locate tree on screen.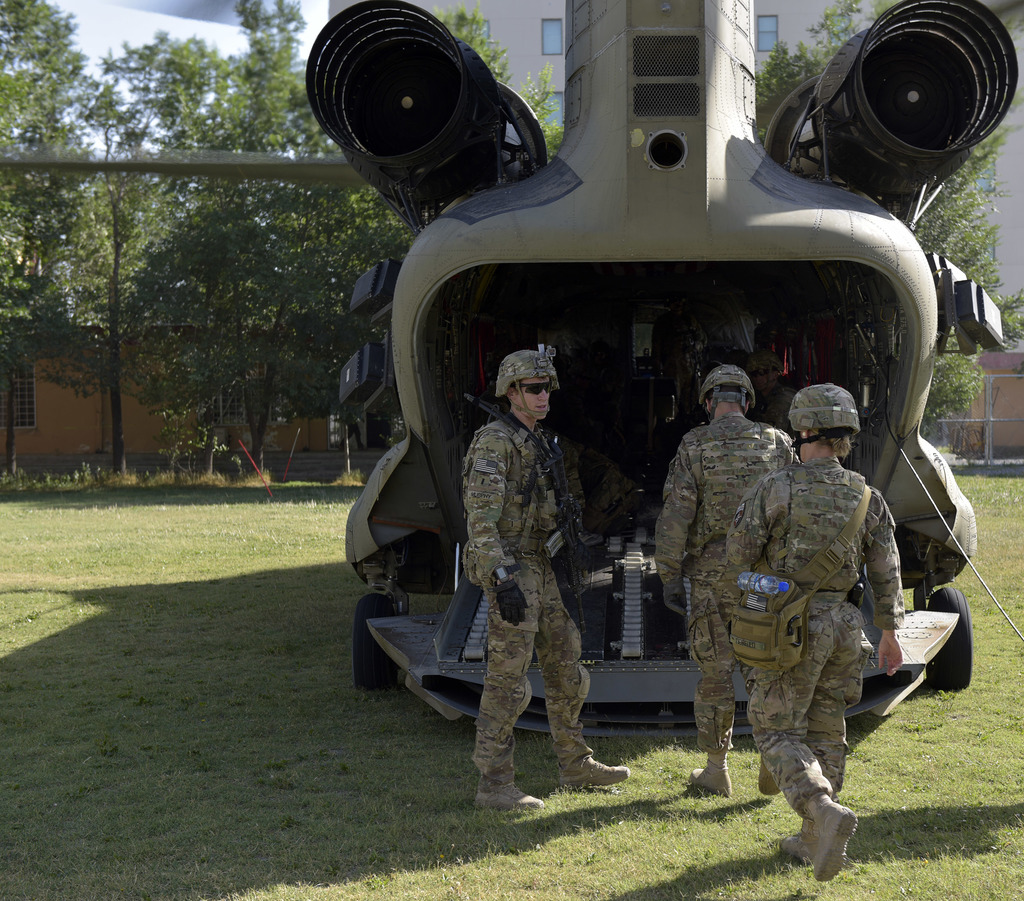
On screen at region(156, 0, 366, 476).
